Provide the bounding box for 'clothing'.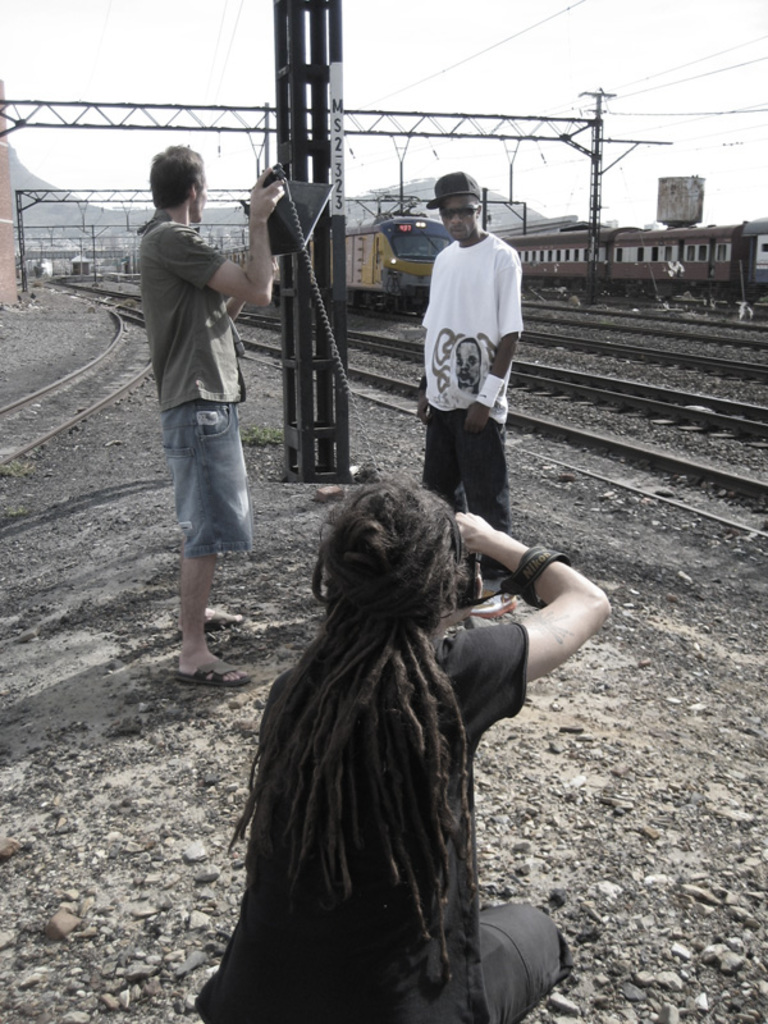
{"x1": 192, "y1": 604, "x2": 567, "y2": 1023}.
